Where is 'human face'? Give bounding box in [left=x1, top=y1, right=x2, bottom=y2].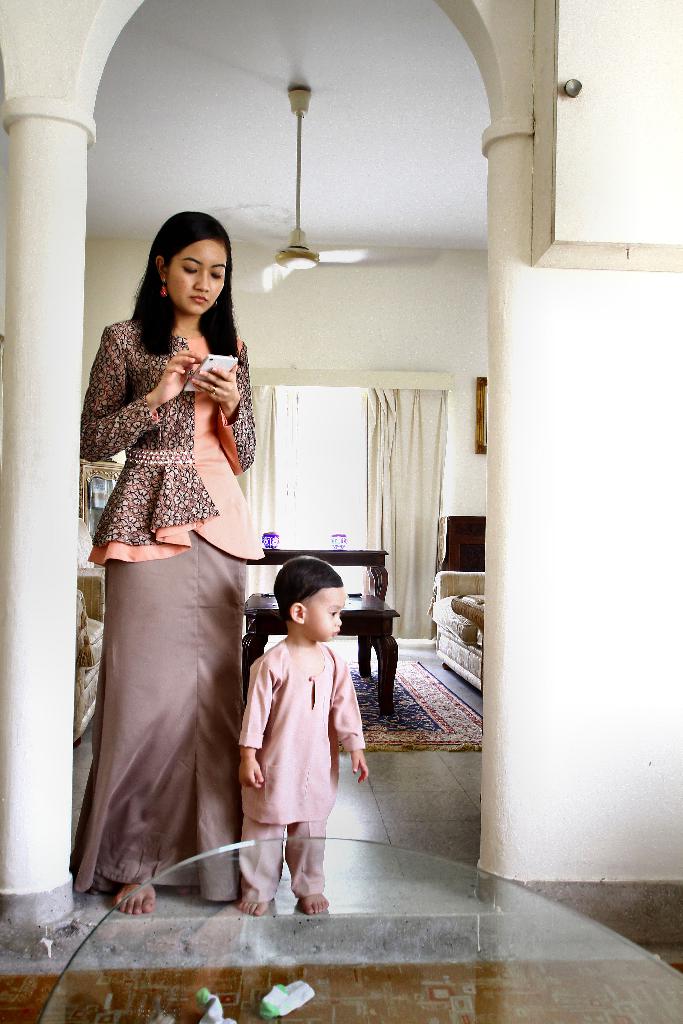
[left=306, top=589, right=344, bottom=644].
